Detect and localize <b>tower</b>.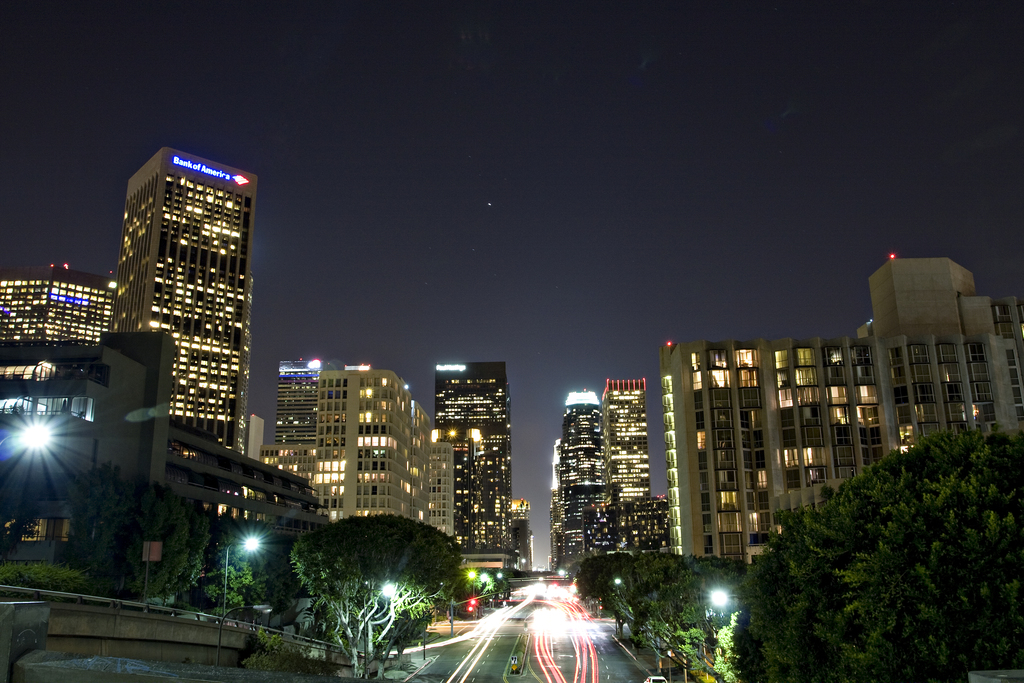
Localized at pyautogui.locateOnScreen(600, 372, 673, 554).
